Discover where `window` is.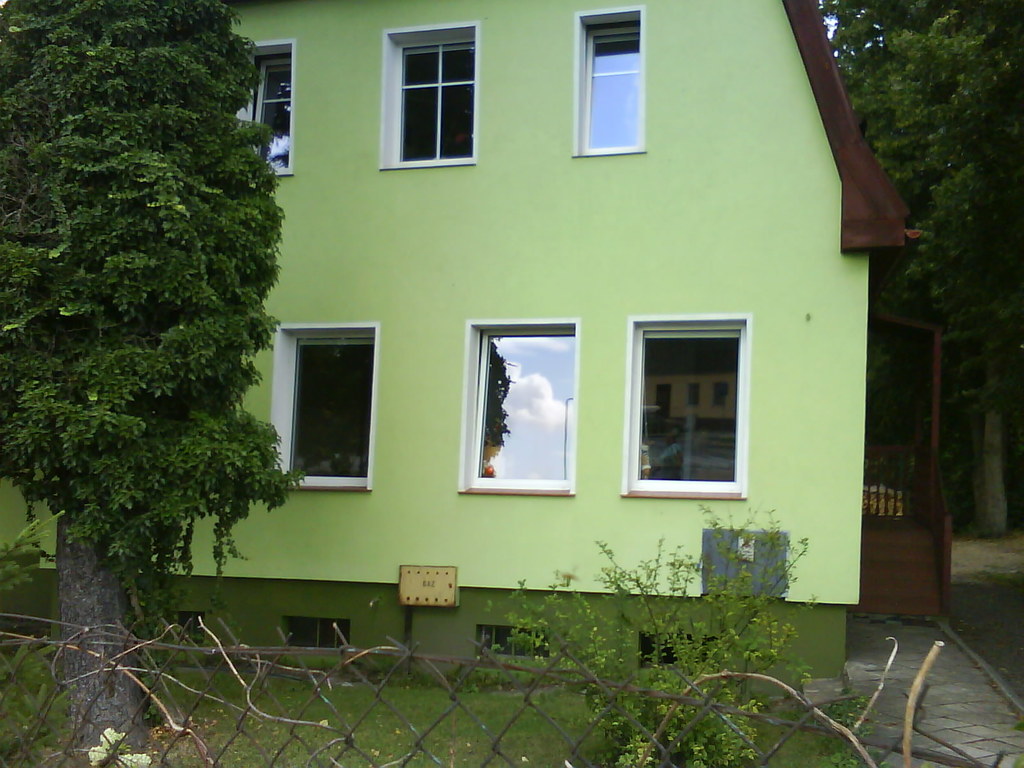
Discovered at 375:20:477:171.
